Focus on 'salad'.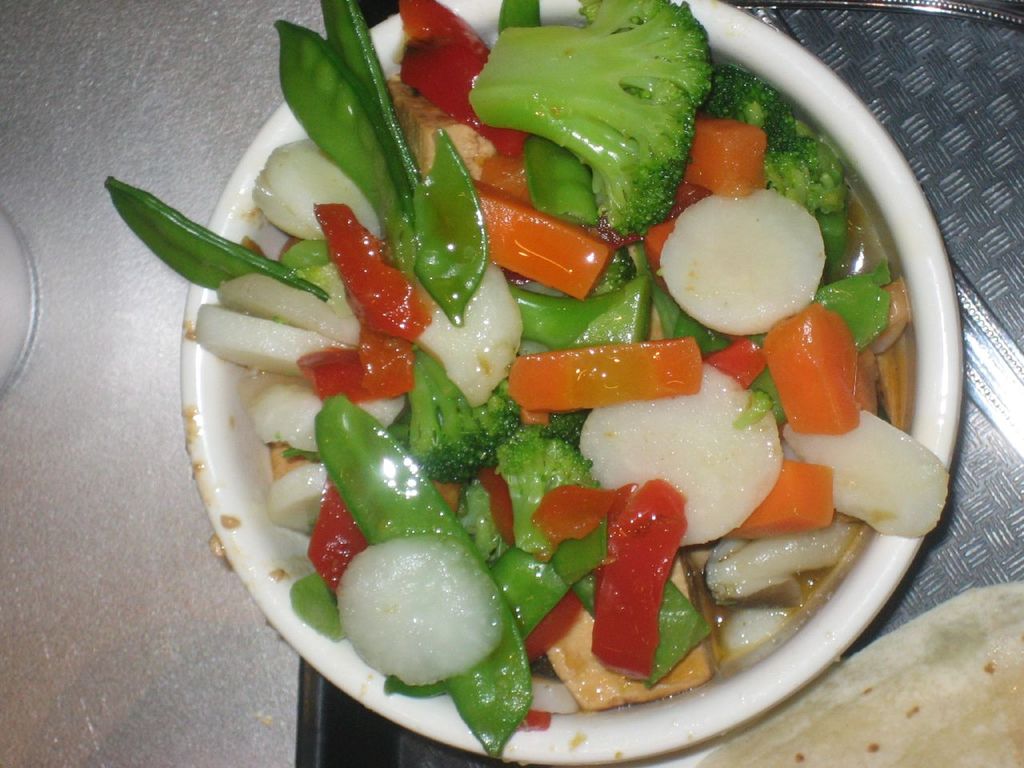
Focused at bbox=[101, 0, 941, 766].
